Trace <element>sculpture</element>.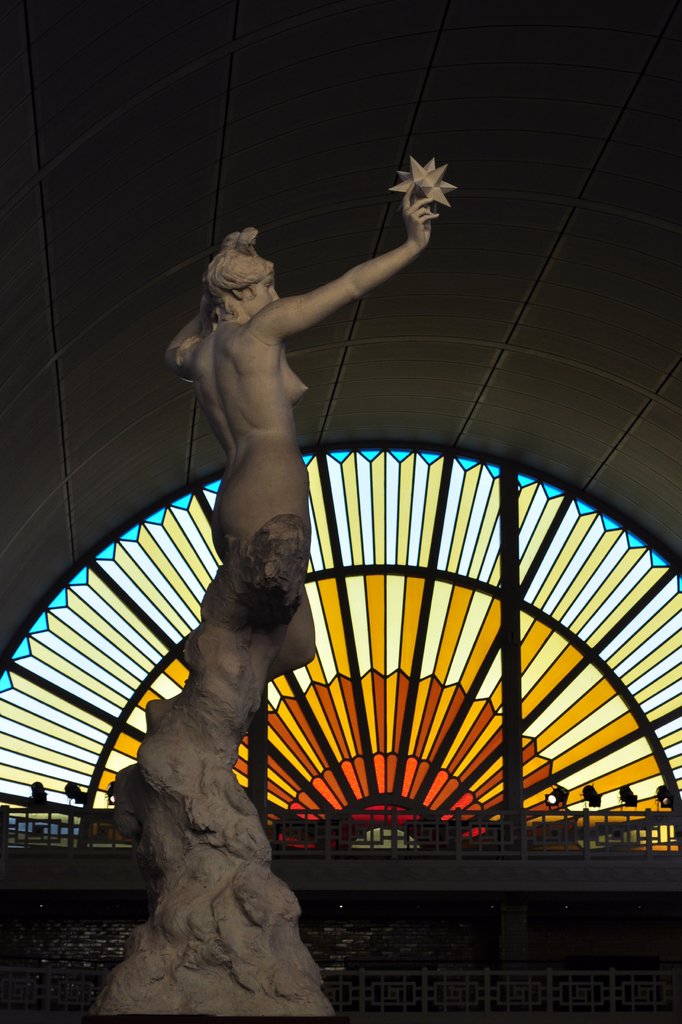
Traced to pyautogui.locateOnScreen(93, 150, 454, 989).
